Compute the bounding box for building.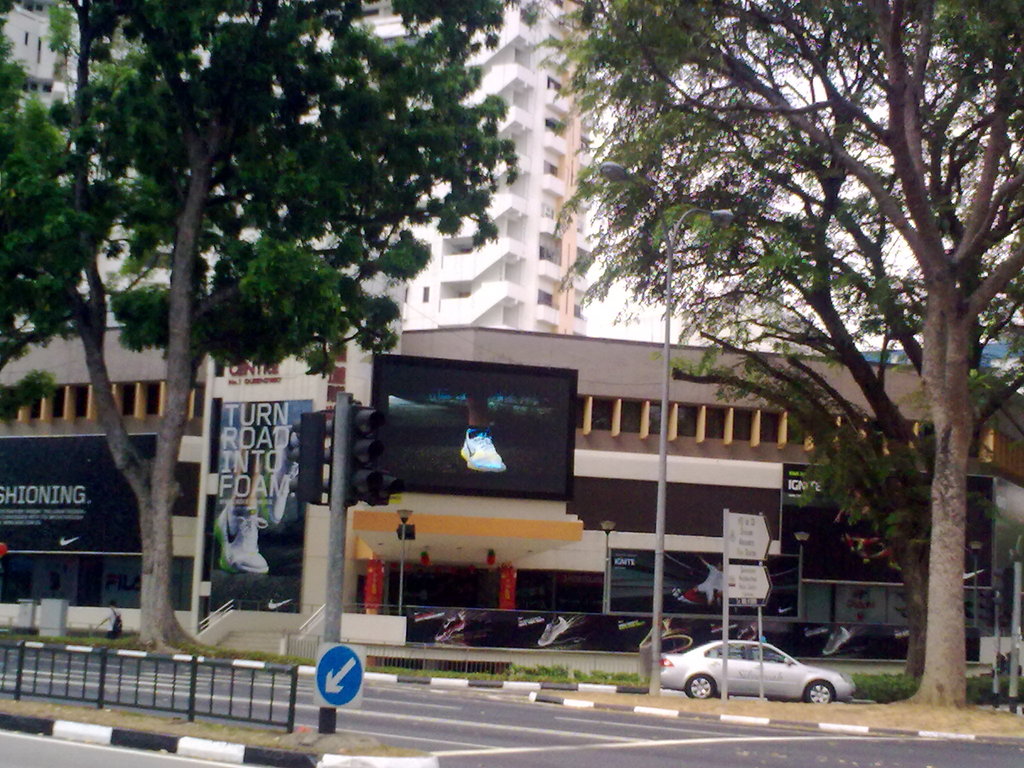
bbox=(0, 234, 1023, 676).
